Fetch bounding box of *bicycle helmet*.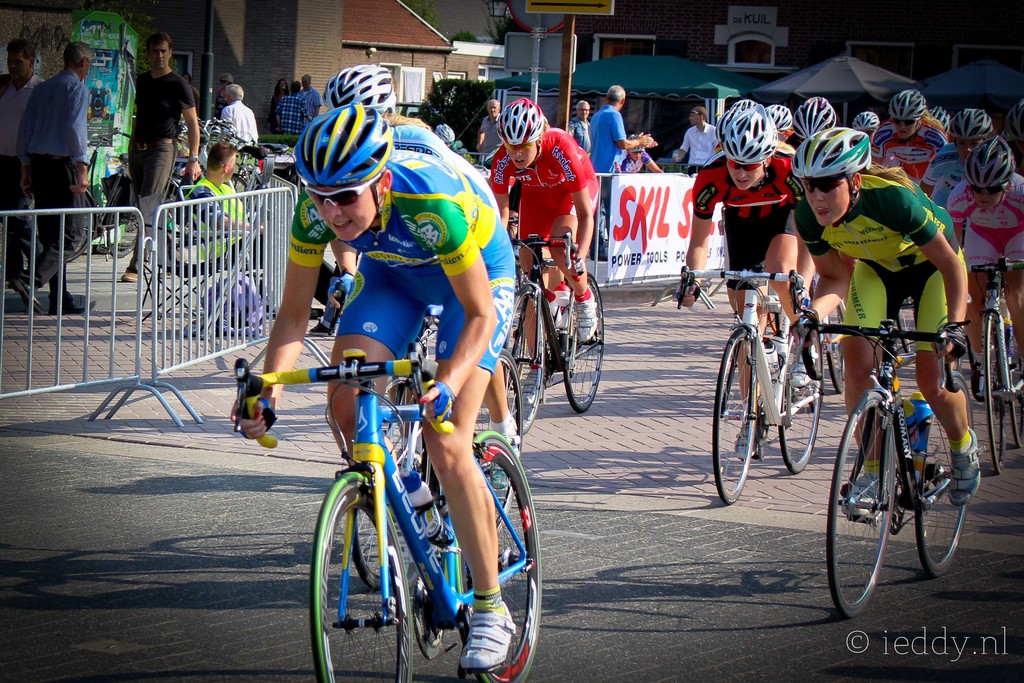
Bbox: bbox(943, 105, 1005, 139).
